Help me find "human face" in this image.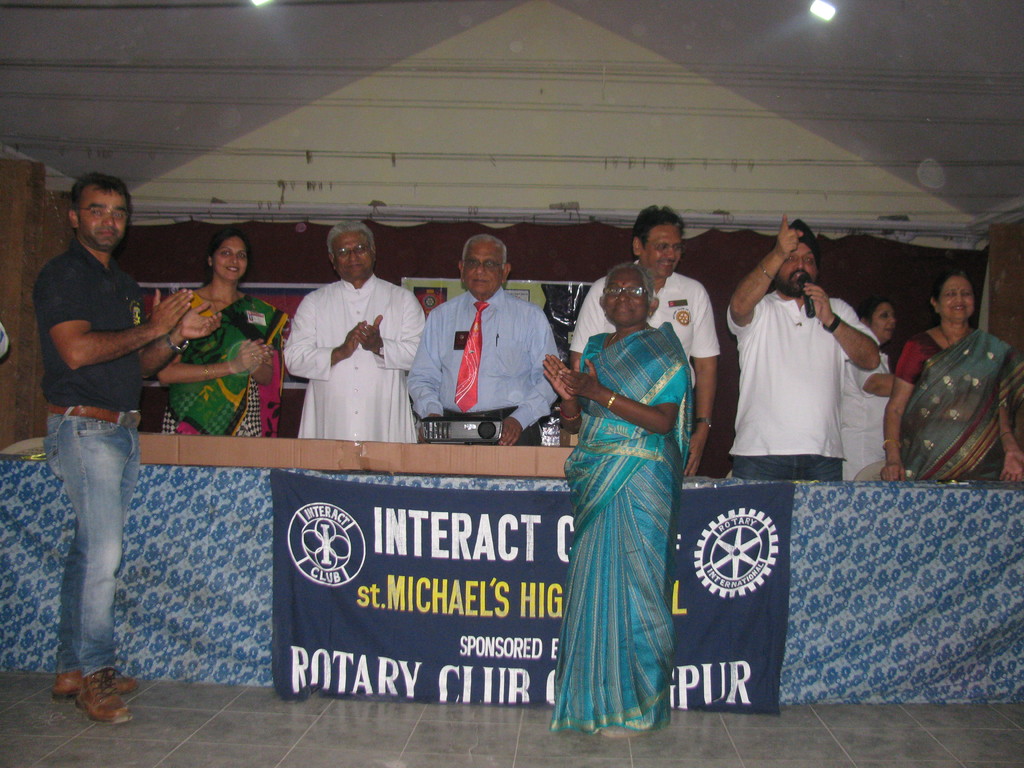
Found it: pyautogui.locateOnScreen(75, 184, 131, 249).
